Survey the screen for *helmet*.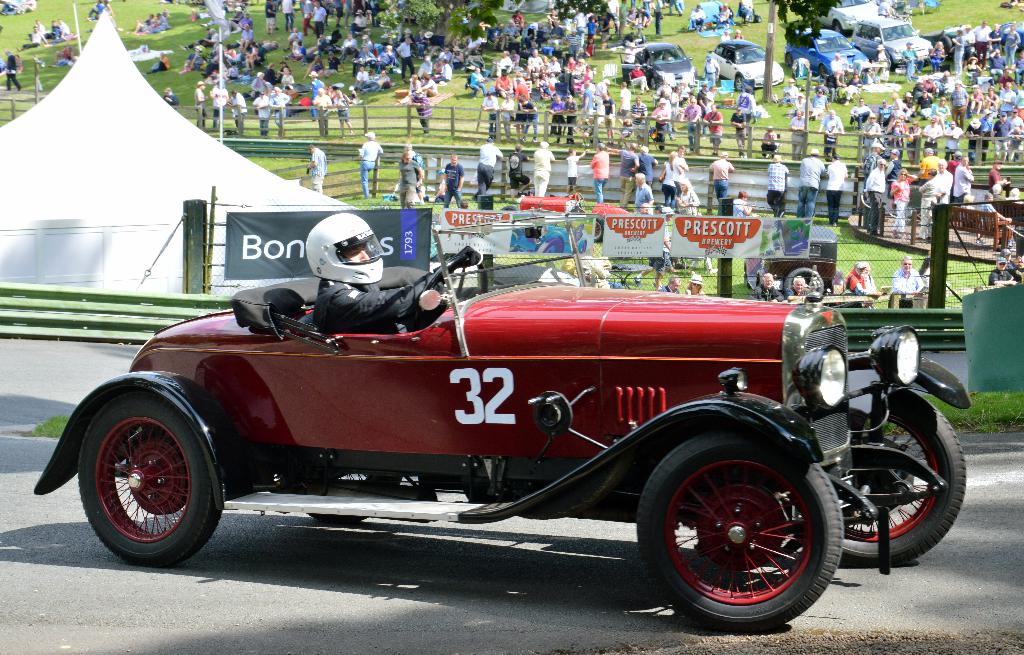
Survey found: region(301, 218, 381, 291).
